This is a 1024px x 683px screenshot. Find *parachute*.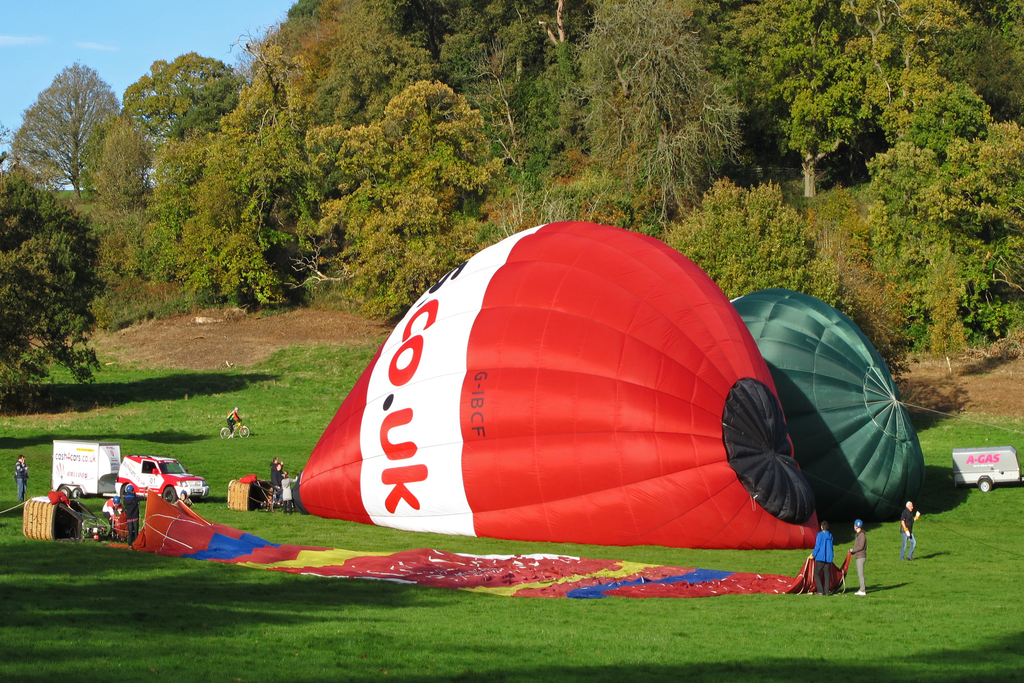
Bounding box: 311, 220, 871, 595.
